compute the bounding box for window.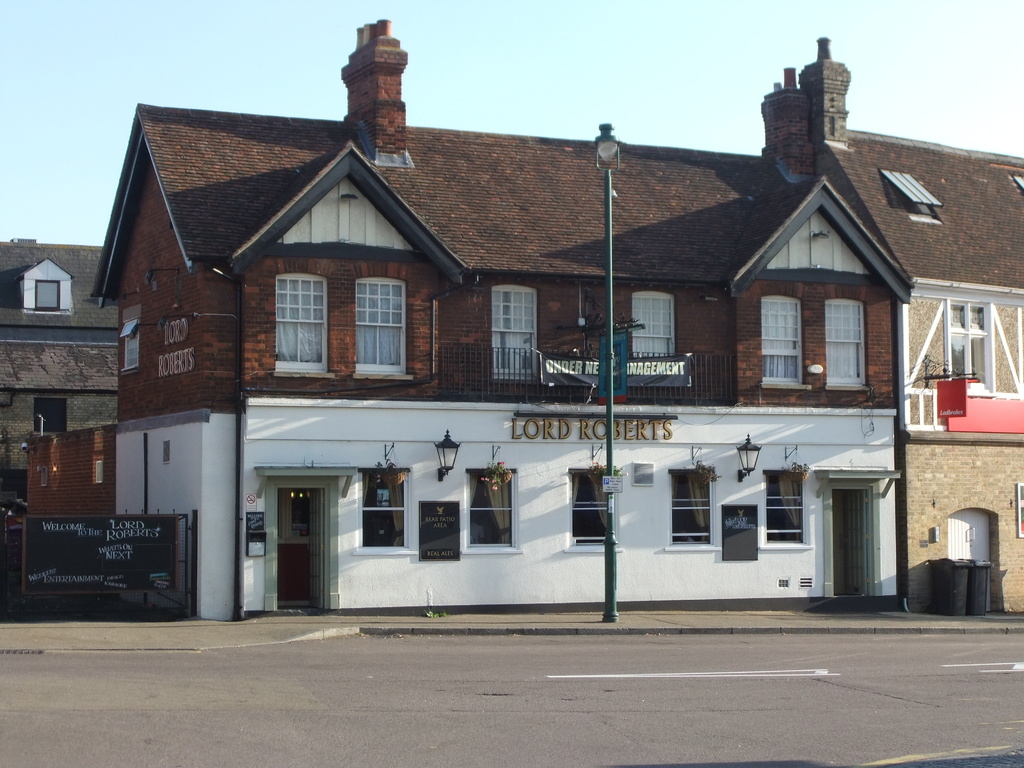
Rect(268, 261, 334, 381).
